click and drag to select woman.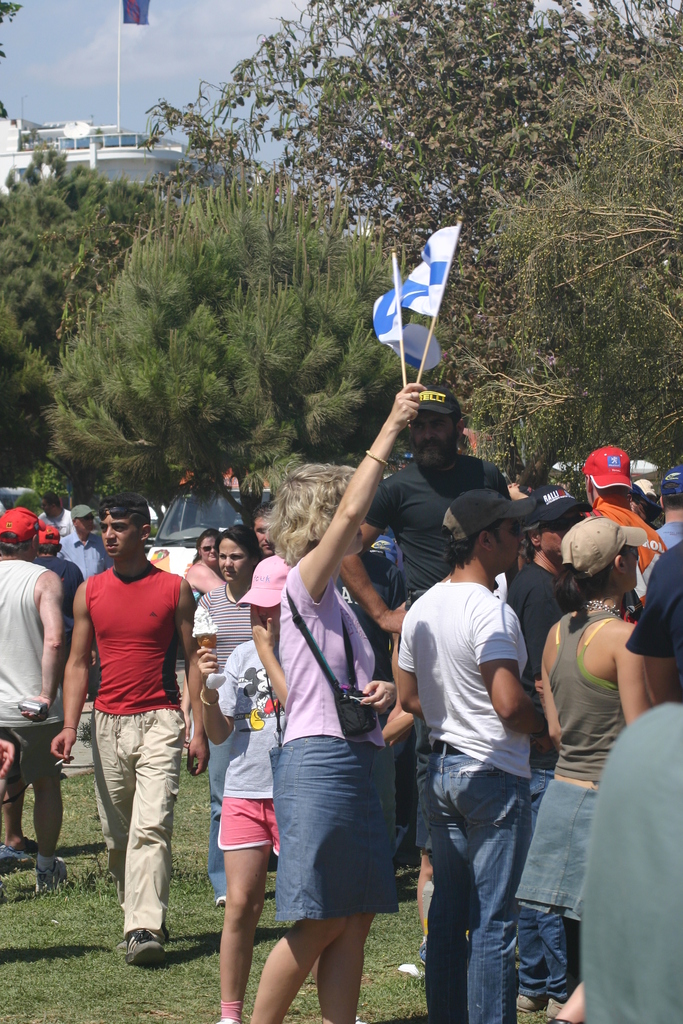
Selection: rect(179, 526, 226, 606).
